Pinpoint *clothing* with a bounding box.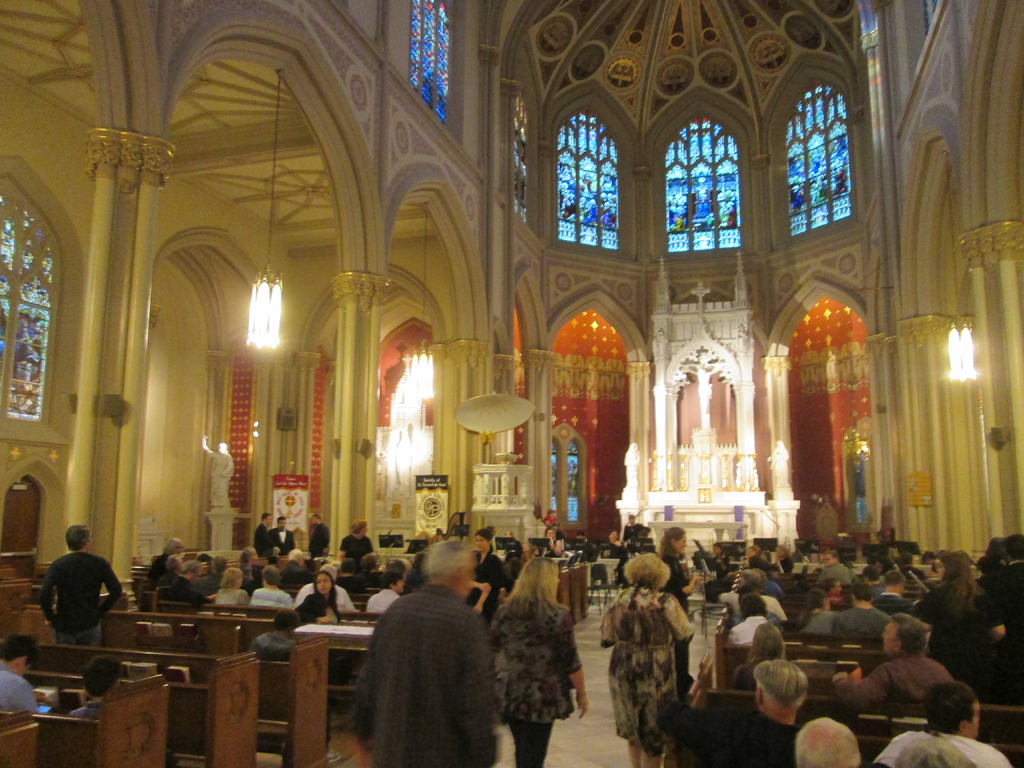
298:595:339:623.
